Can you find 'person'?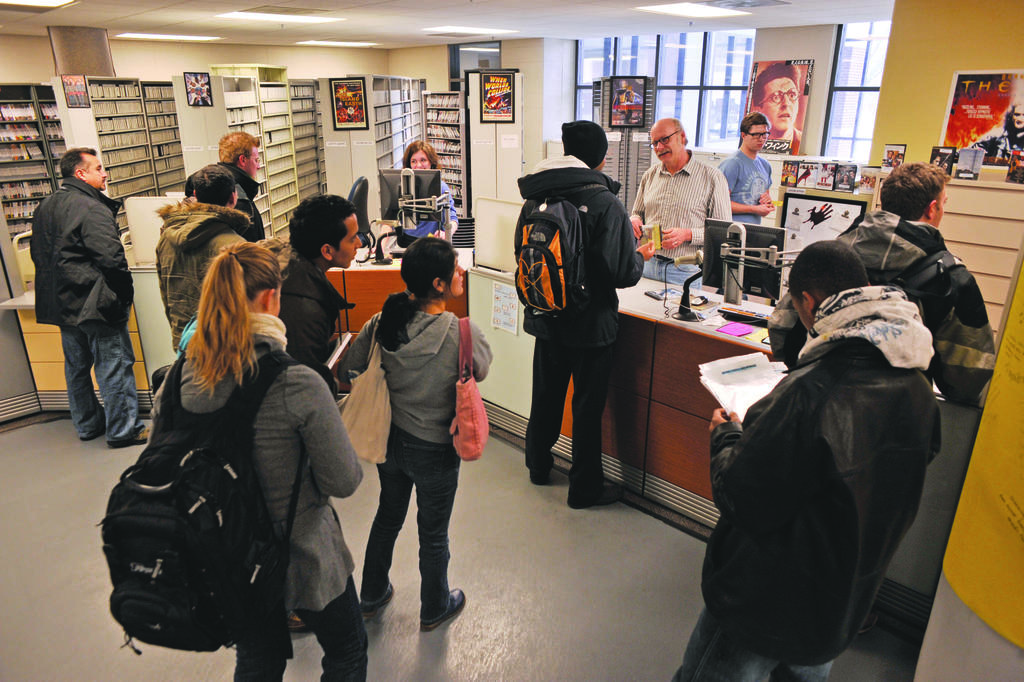
Yes, bounding box: <bbox>705, 240, 948, 678</bbox>.
